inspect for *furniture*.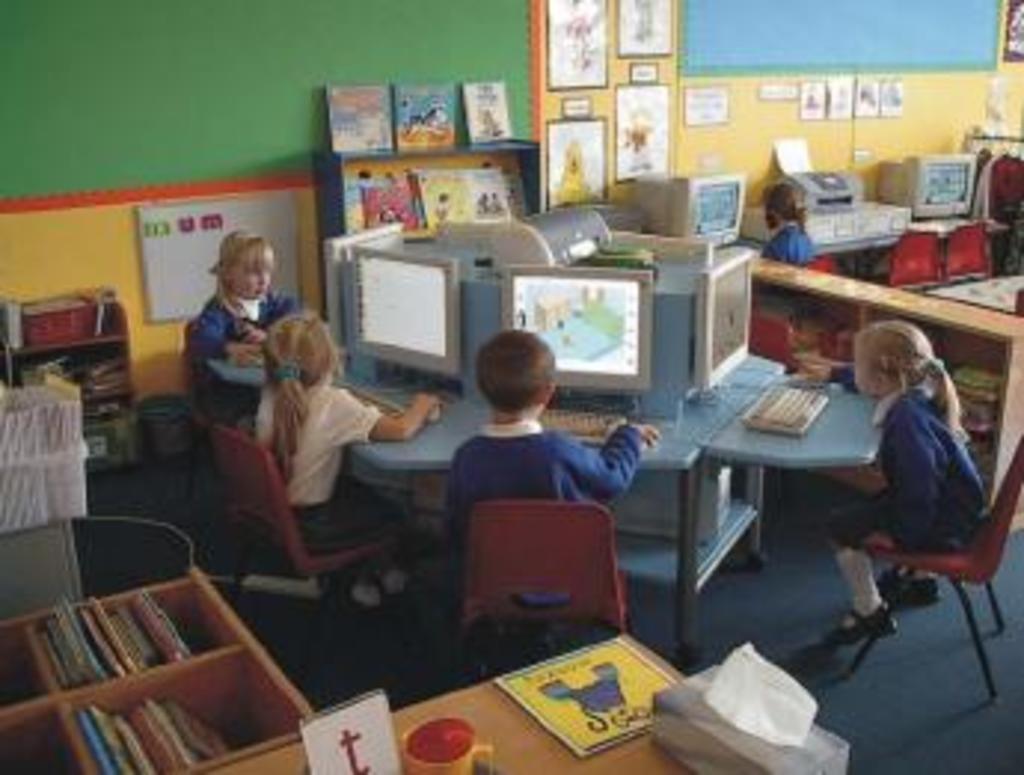
Inspection: BBox(751, 249, 1021, 537).
